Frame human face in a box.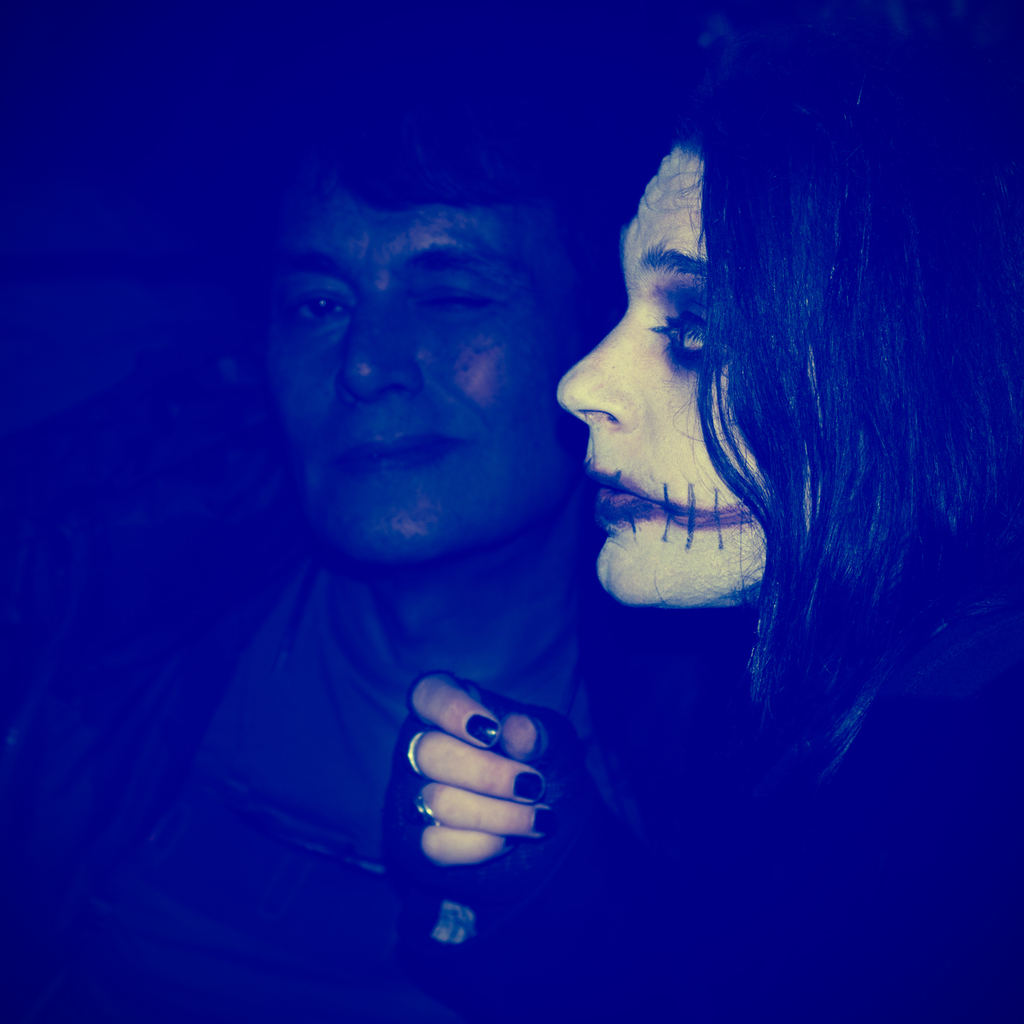
(x1=556, y1=141, x2=772, y2=607).
